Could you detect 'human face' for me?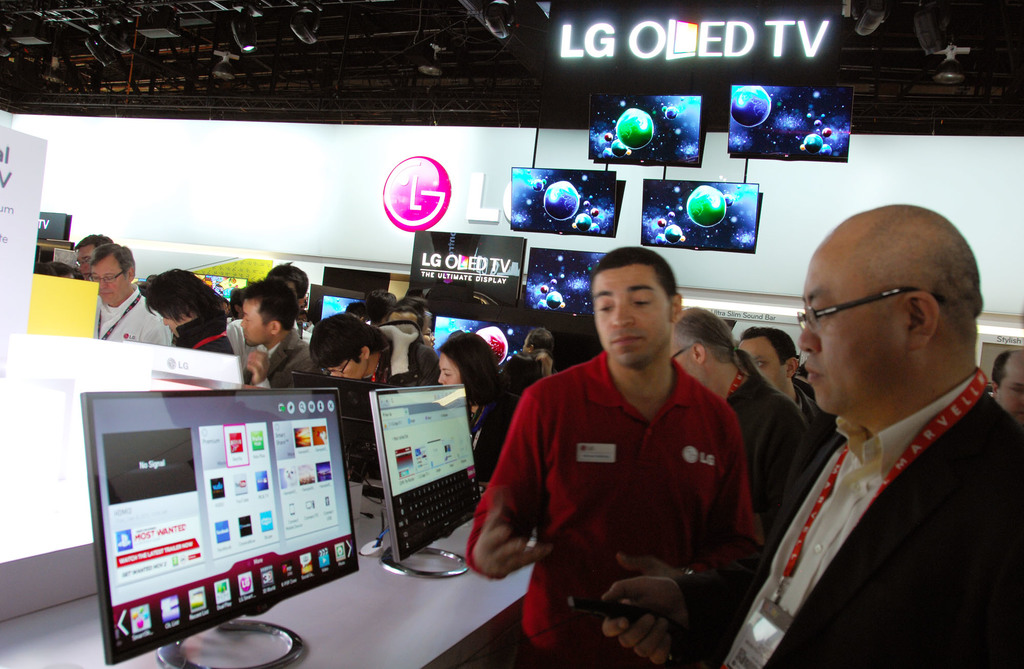
Detection result: [left=671, top=348, right=698, bottom=376].
